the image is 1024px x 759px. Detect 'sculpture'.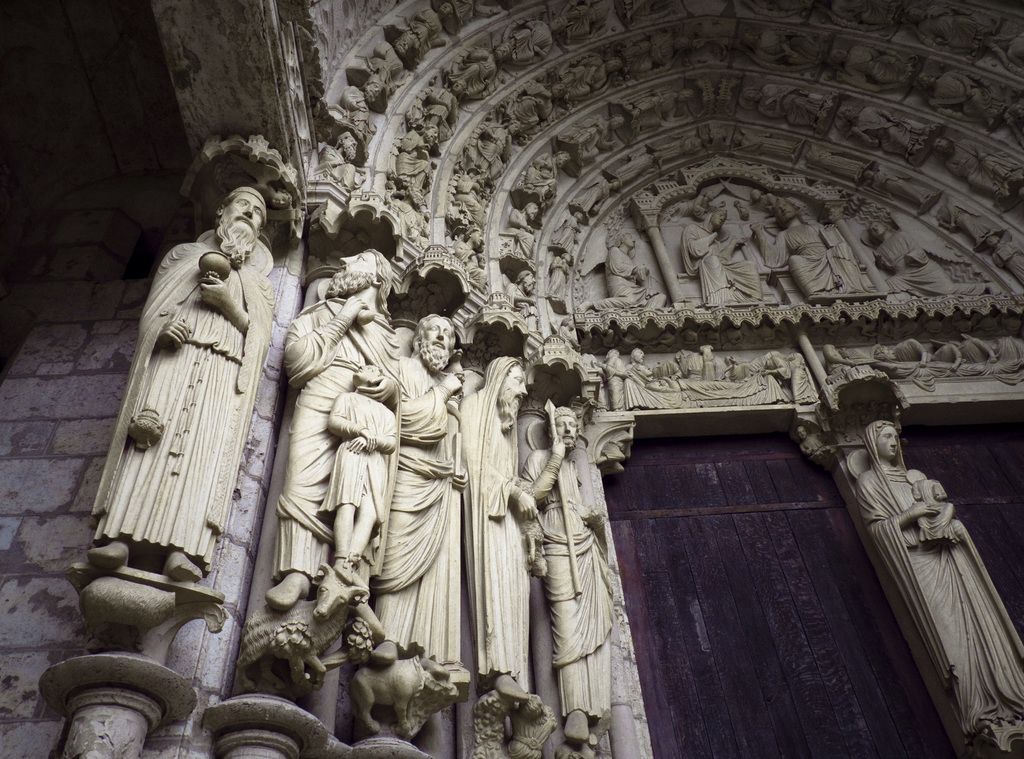
Detection: locate(346, 88, 368, 124).
